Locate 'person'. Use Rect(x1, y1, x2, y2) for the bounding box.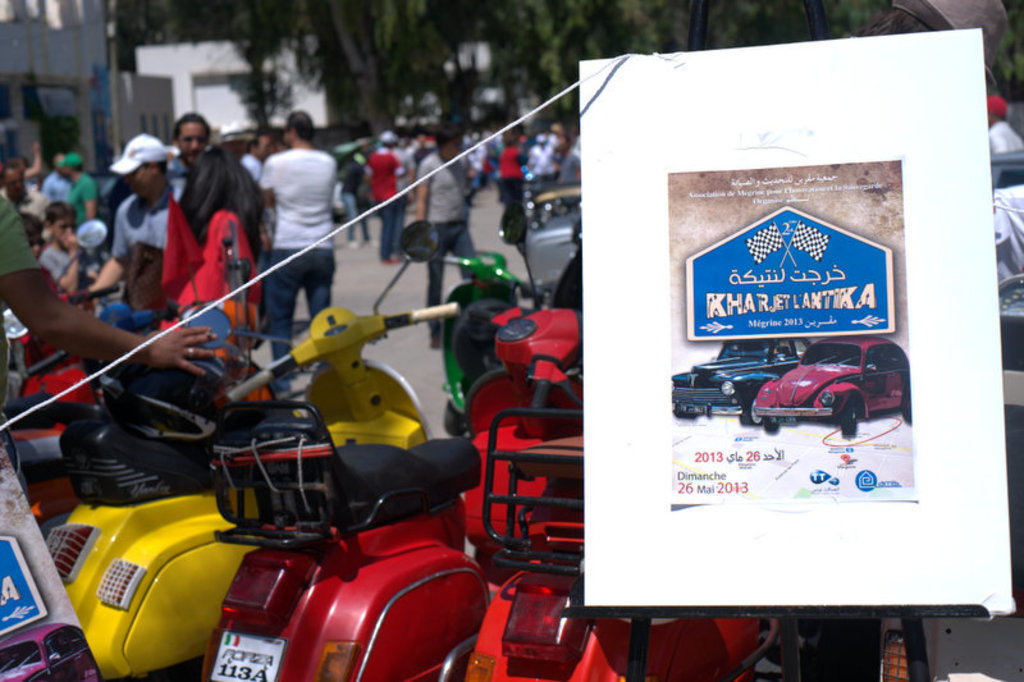
Rect(56, 155, 99, 225).
